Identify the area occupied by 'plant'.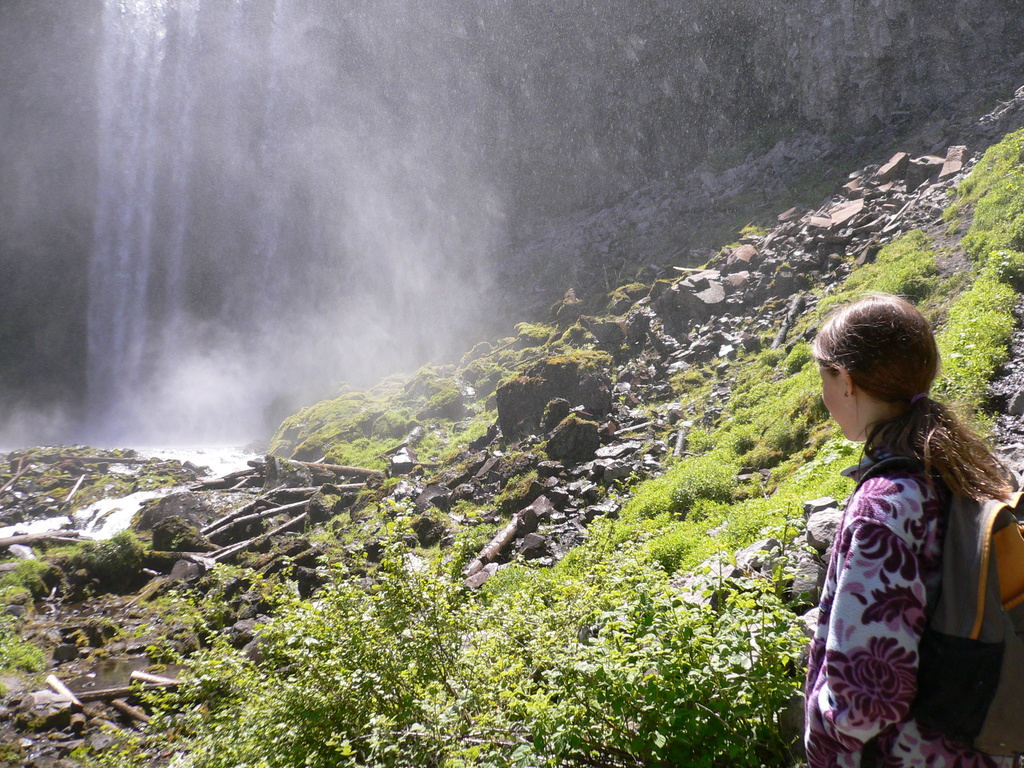
Area: (left=548, top=532, right=822, bottom=764).
